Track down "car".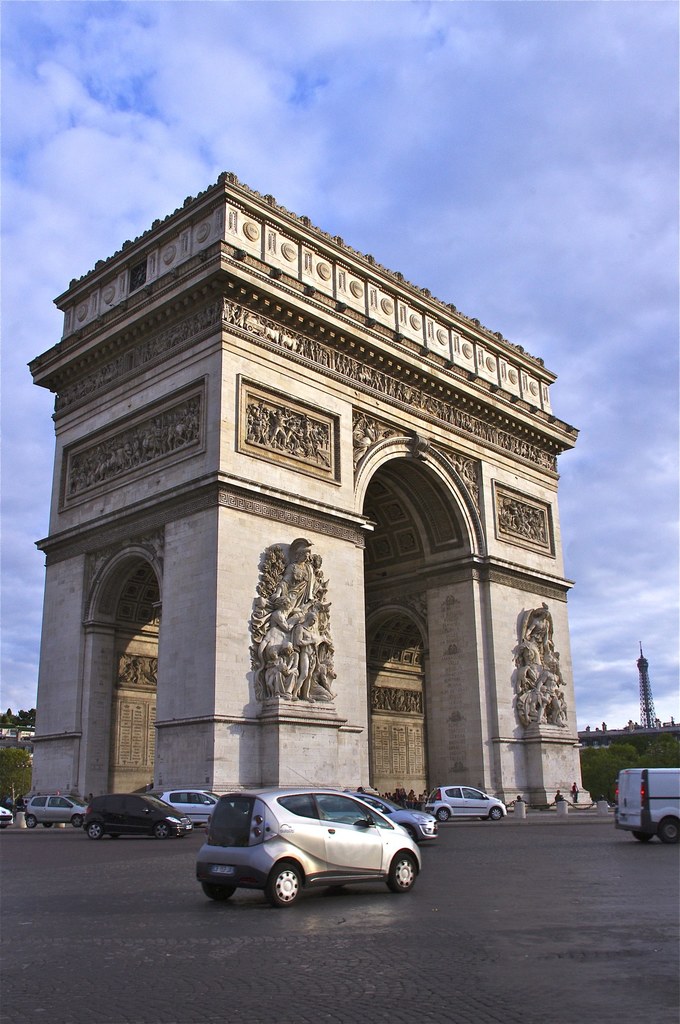
Tracked to {"left": 81, "top": 788, "right": 197, "bottom": 843}.
